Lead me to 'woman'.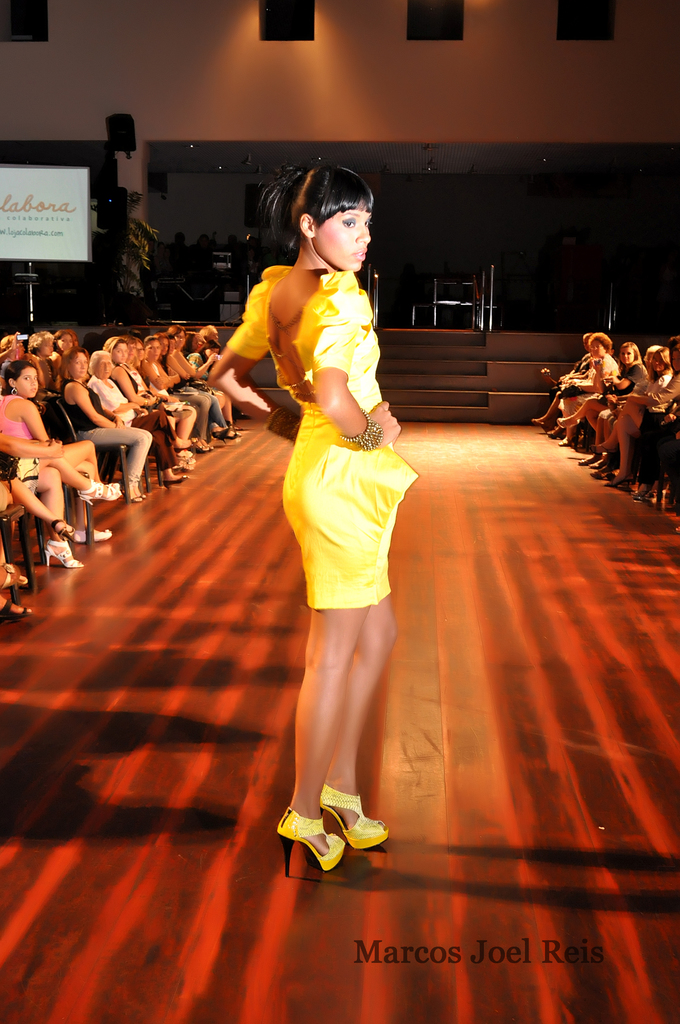
Lead to [60, 346, 147, 507].
